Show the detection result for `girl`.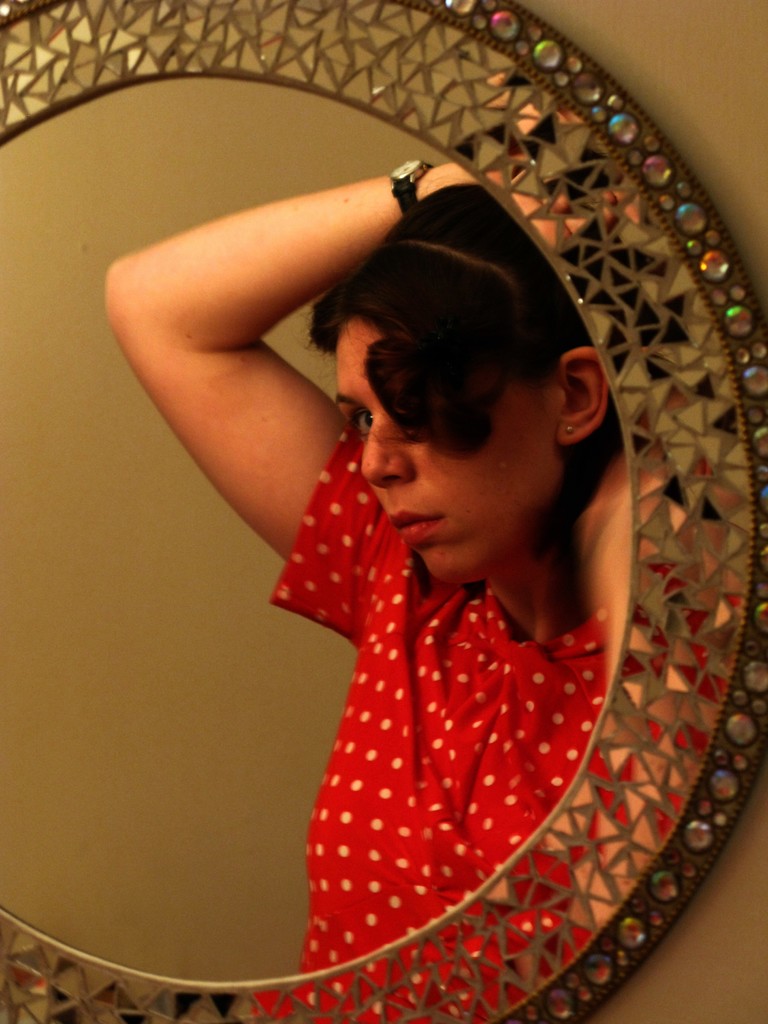
locate(100, 157, 735, 1023).
